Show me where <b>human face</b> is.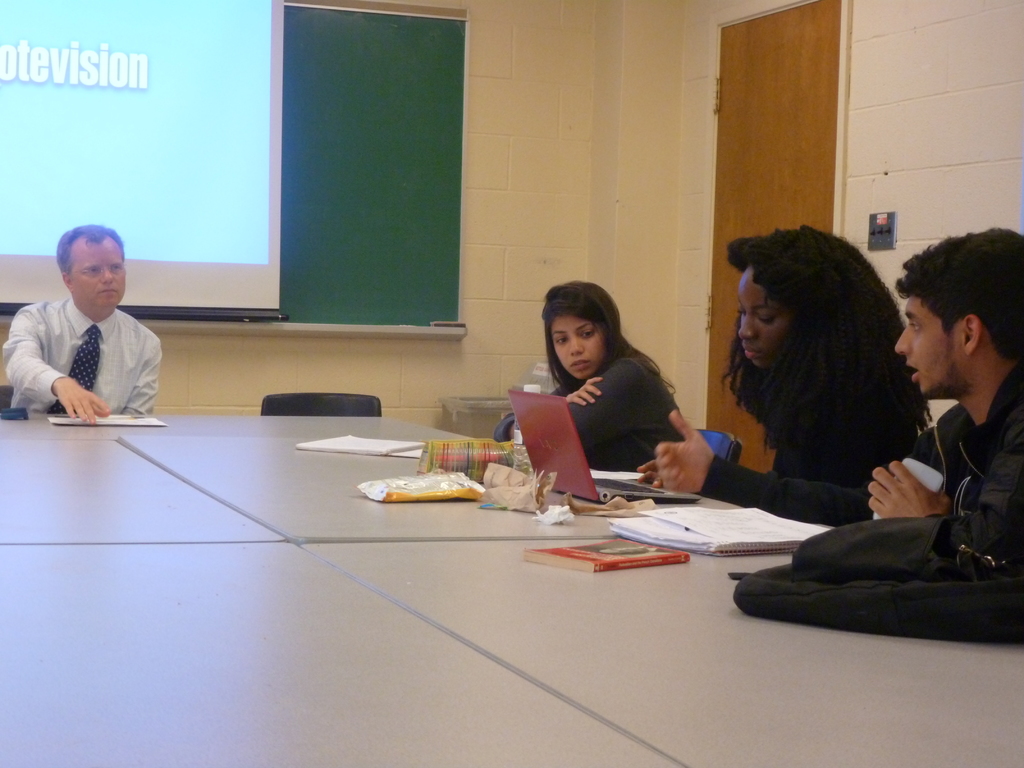
<b>human face</b> is at l=735, t=267, r=787, b=369.
